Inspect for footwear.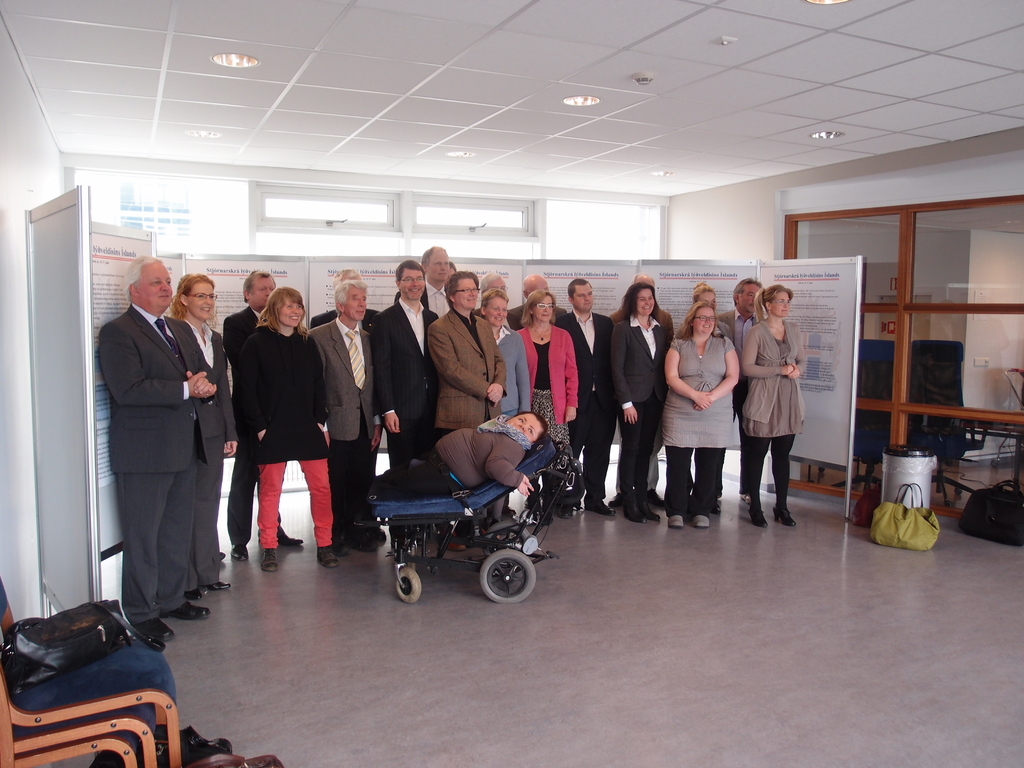
Inspection: BBox(210, 579, 231, 588).
